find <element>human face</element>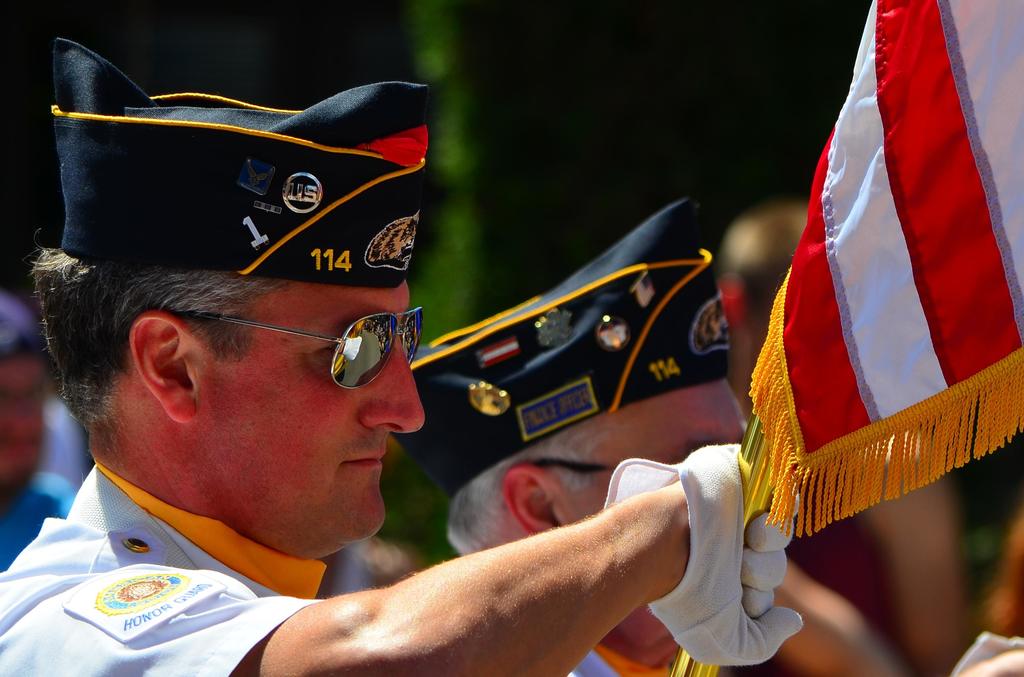
188, 283, 428, 541
